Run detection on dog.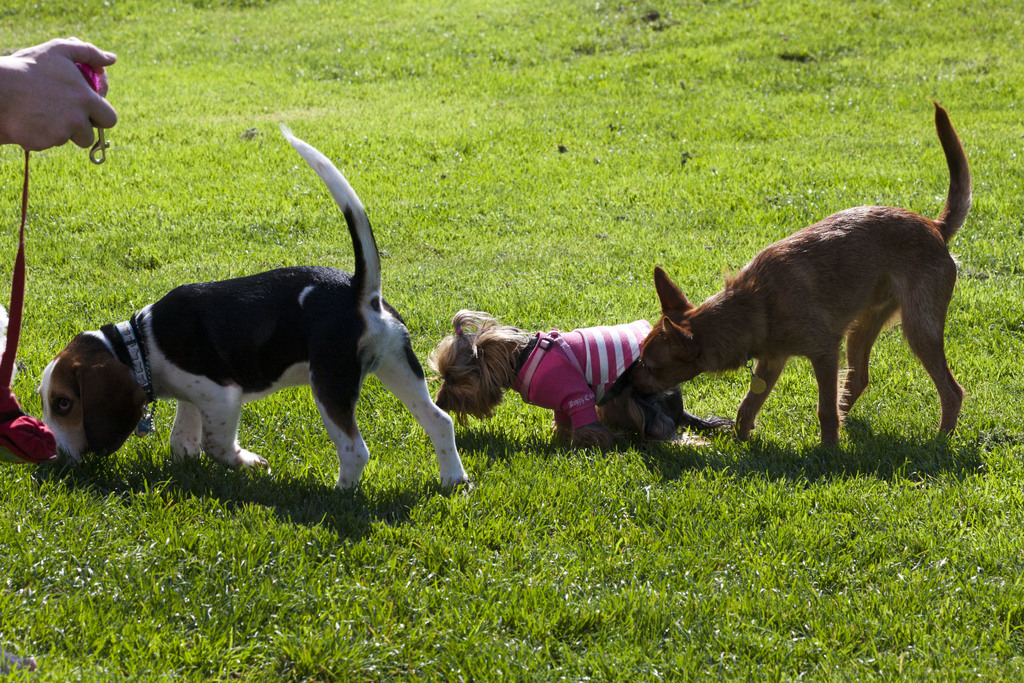
Result: 627,94,968,453.
